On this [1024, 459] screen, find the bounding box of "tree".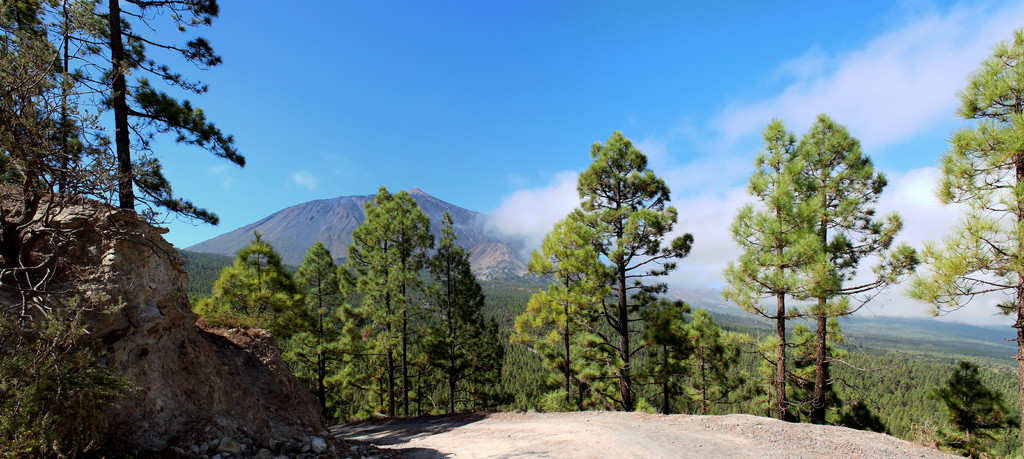
Bounding box: 720/103/924/423.
